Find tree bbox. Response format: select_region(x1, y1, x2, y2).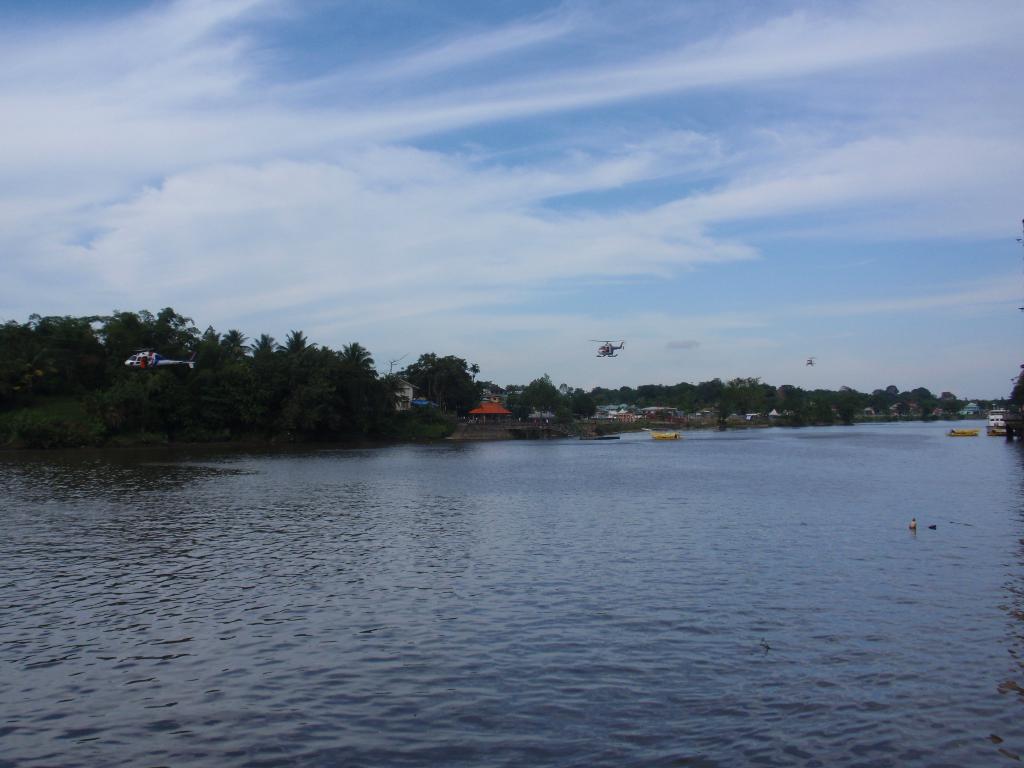
select_region(511, 397, 516, 415).
